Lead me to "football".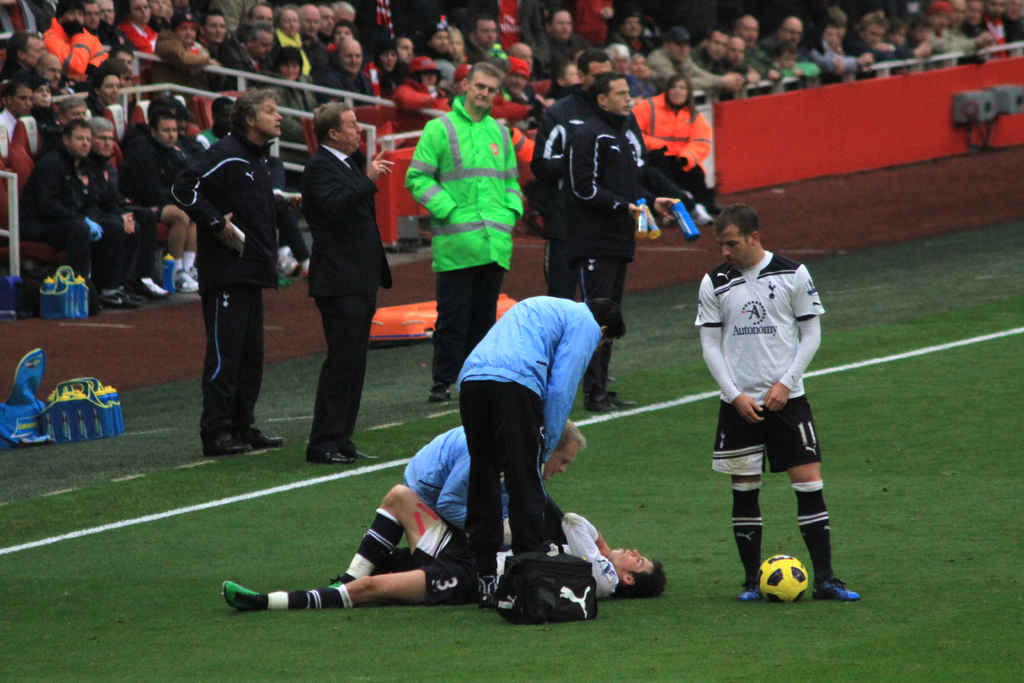
Lead to box=[755, 554, 811, 601].
